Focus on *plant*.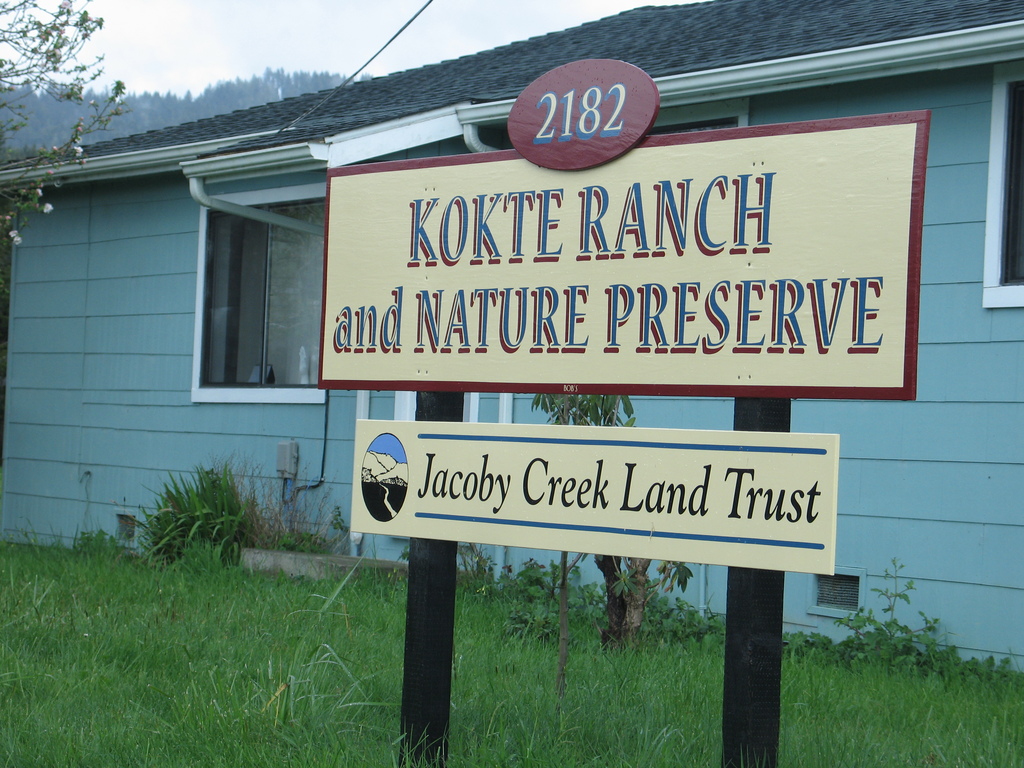
Focused at bbox(116, 458, 287, 572).
